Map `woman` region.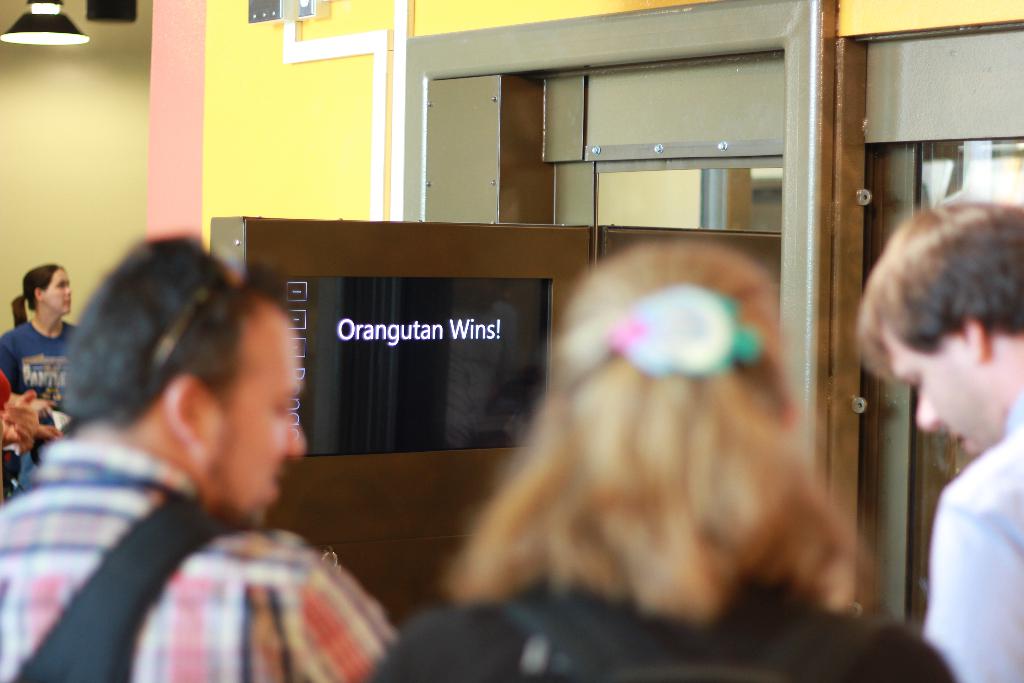
Mapped to l=374, t=227, r=962, b=677.
